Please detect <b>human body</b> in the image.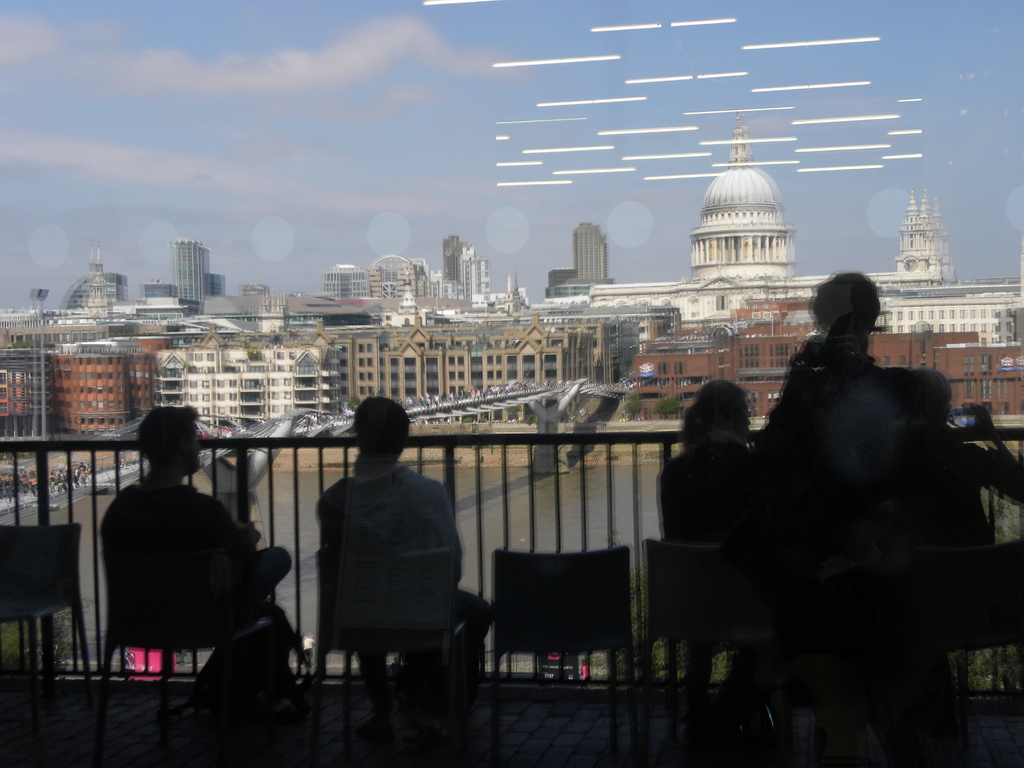
crop(99, 406, 292, 630).
